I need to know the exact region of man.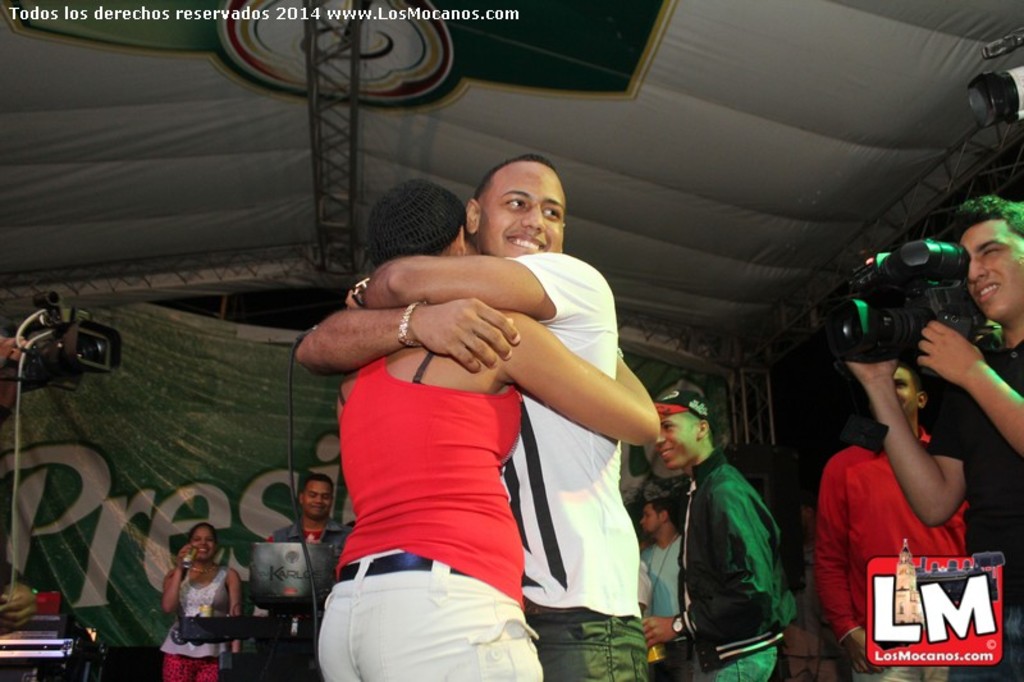
Region: (x1=340, y1=152, x2=650, y2=681).
